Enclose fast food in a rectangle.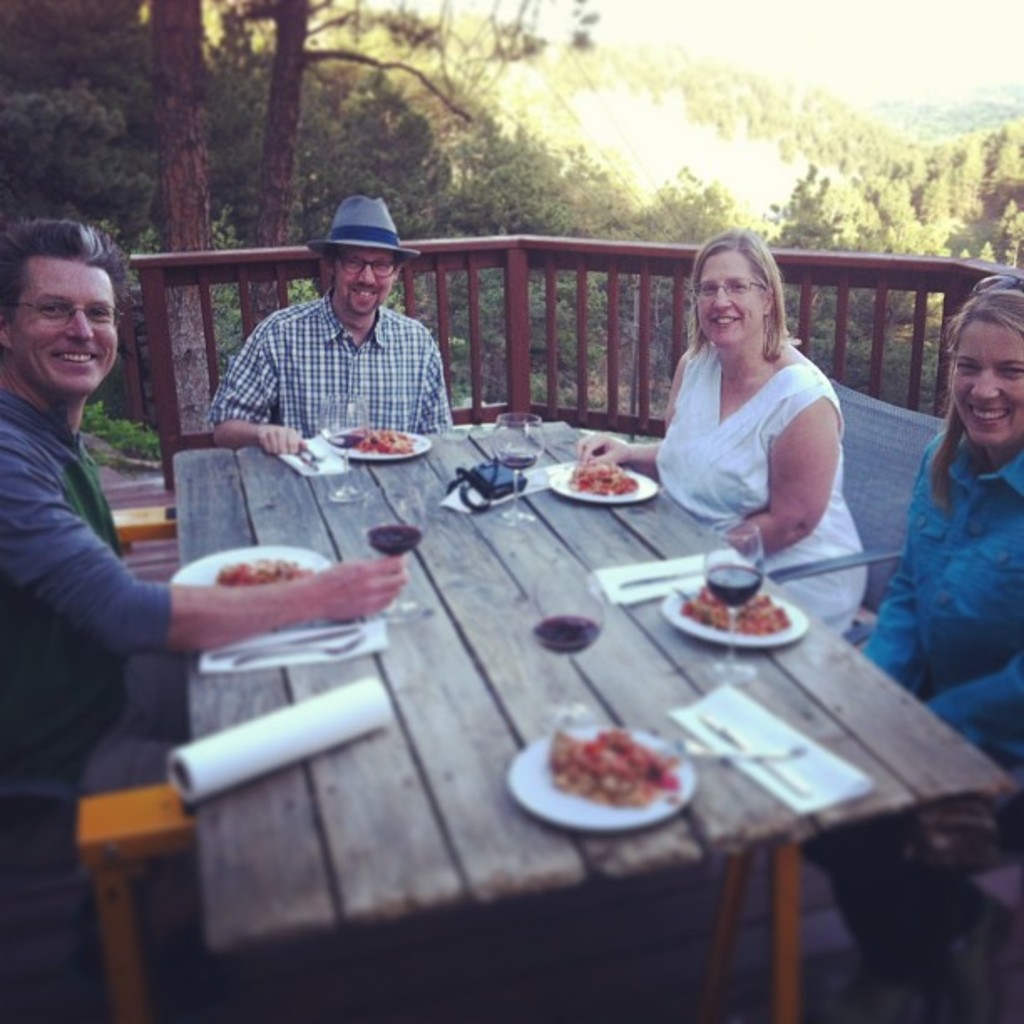
688,579,812,637.
